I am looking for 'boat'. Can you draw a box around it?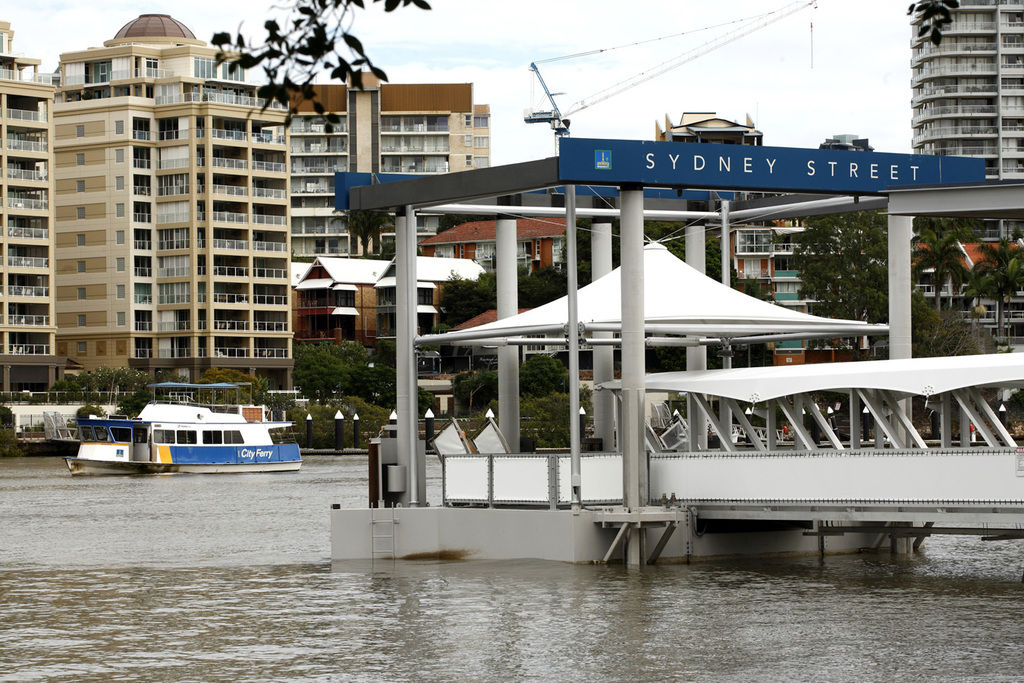
Sure, the bounding box is 70, 372, 299, 479.
